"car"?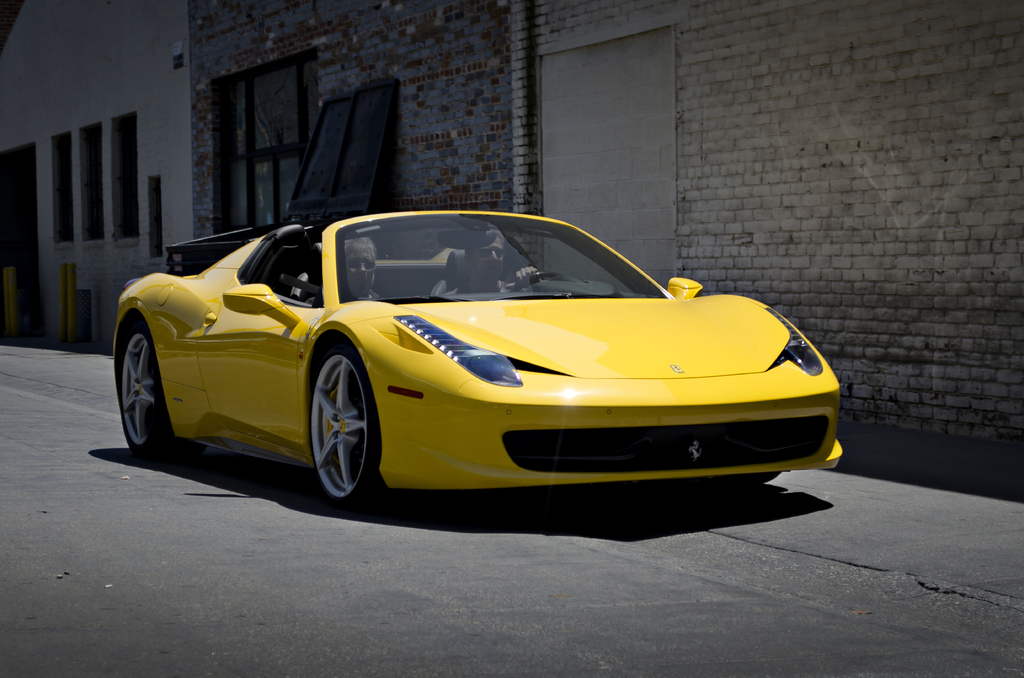
<region>99, 193, 841, 519</region>
